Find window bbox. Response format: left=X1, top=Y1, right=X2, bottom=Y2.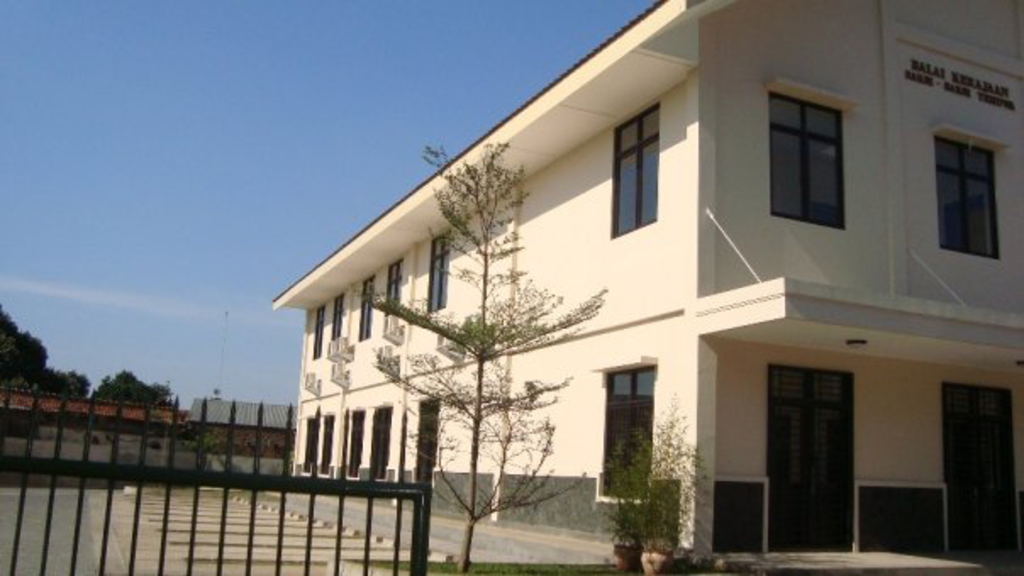
left=771, top=69, right=860, bottom=225.
